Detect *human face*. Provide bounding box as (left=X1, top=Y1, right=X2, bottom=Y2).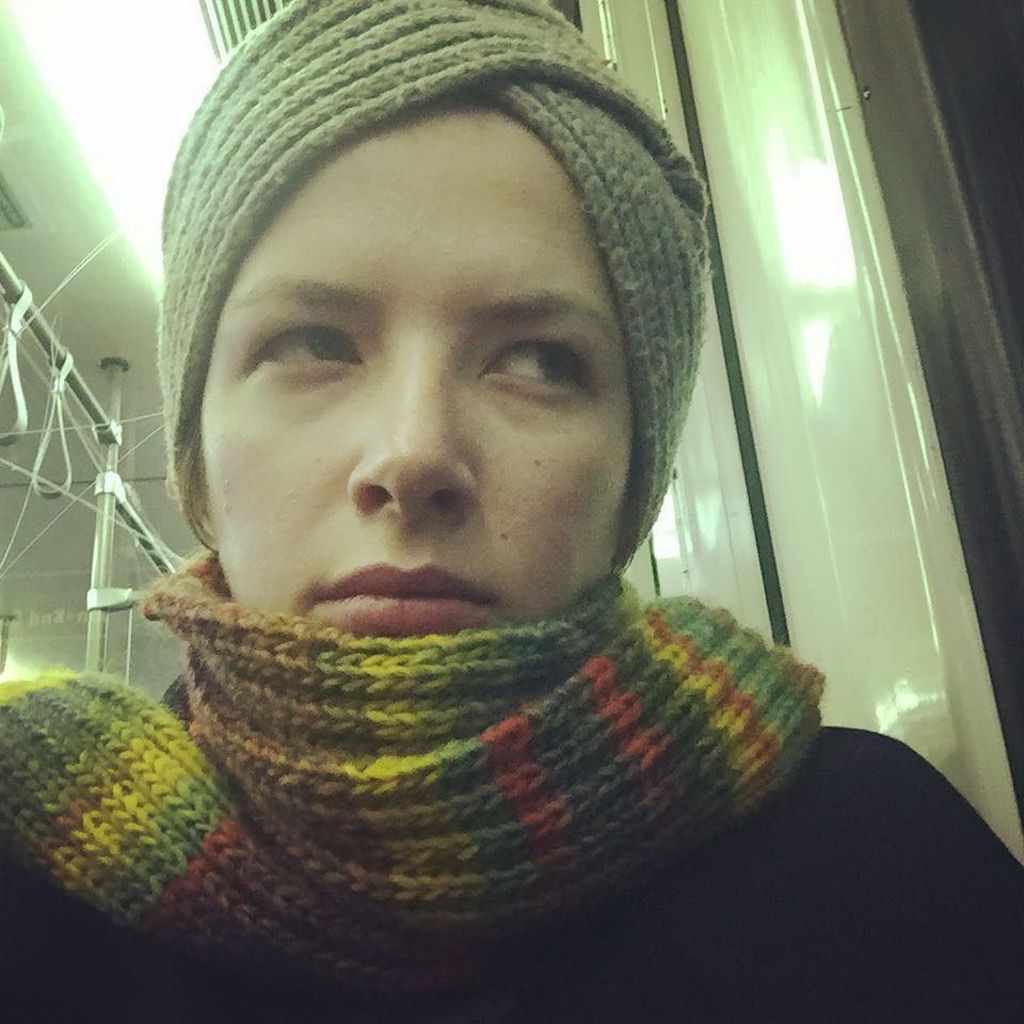
(left=189, top=69, right=638, bottom=649).
